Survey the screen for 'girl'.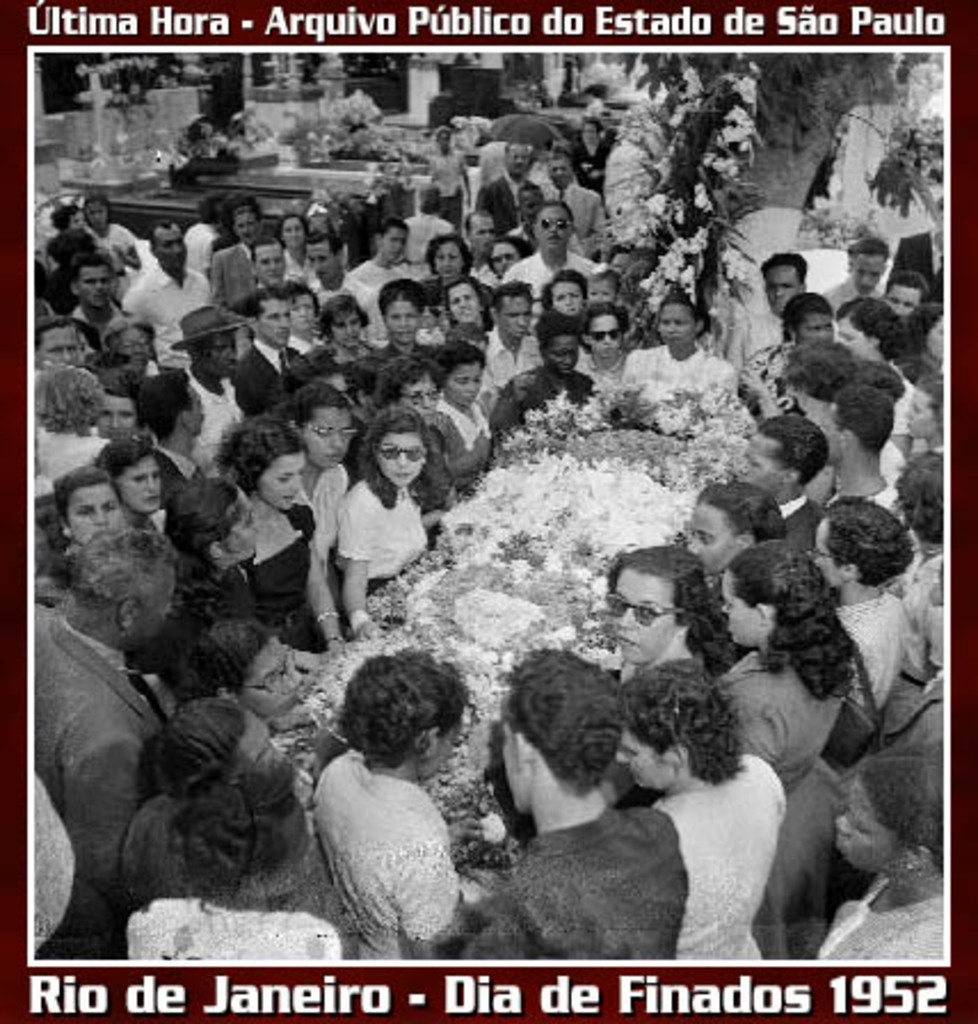
Survey found: 434/341/489/487.
